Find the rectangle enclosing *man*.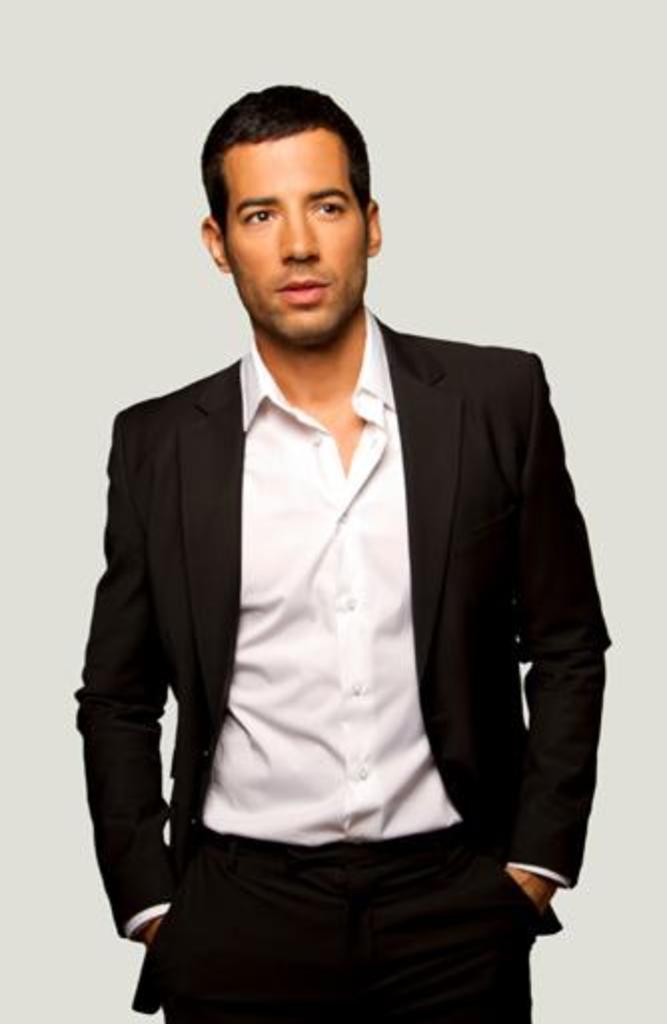
bbox(72, 136, 613, 950).
